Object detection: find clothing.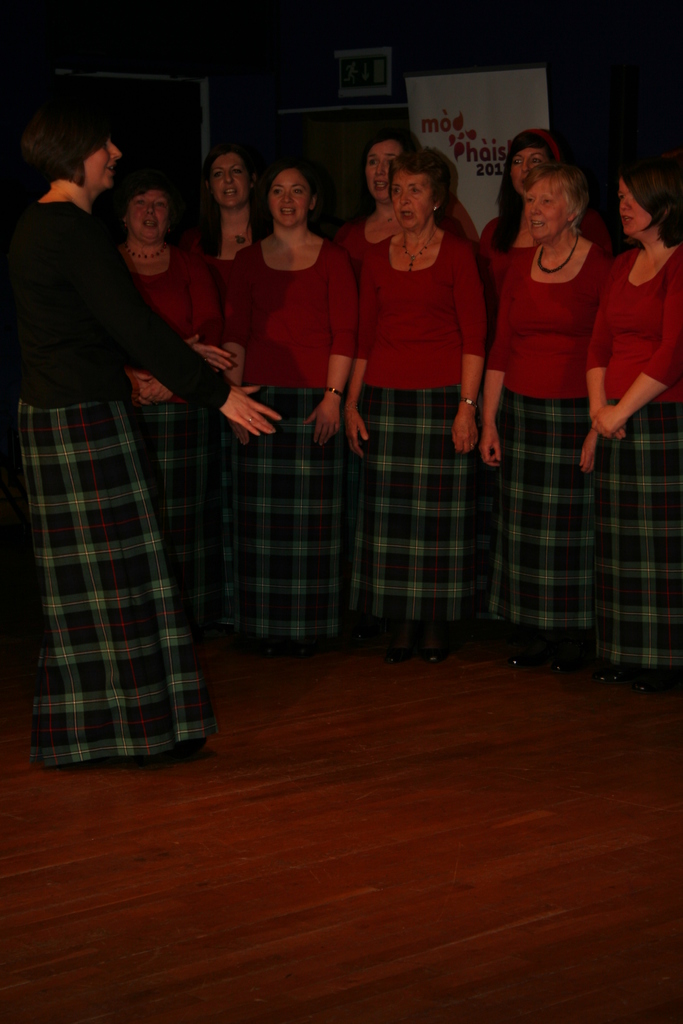
487,223,611,628.
